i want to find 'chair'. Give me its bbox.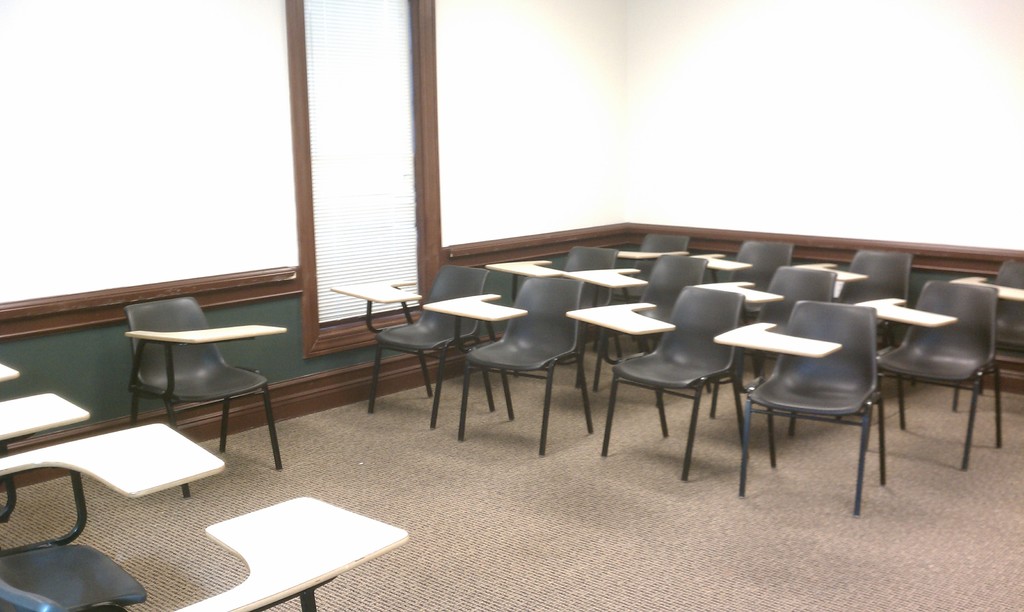
<region>566, 284, 745, 485</region>.
